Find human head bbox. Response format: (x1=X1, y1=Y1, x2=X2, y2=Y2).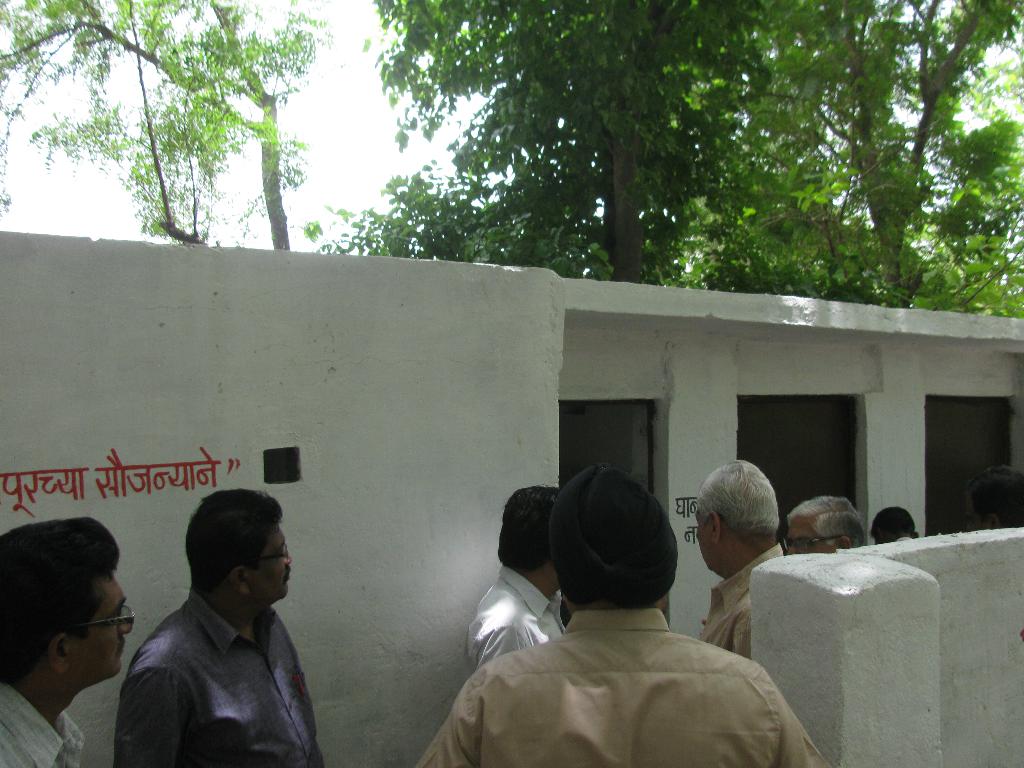
(x1=694, y1=461, x2=783, y2=573).
